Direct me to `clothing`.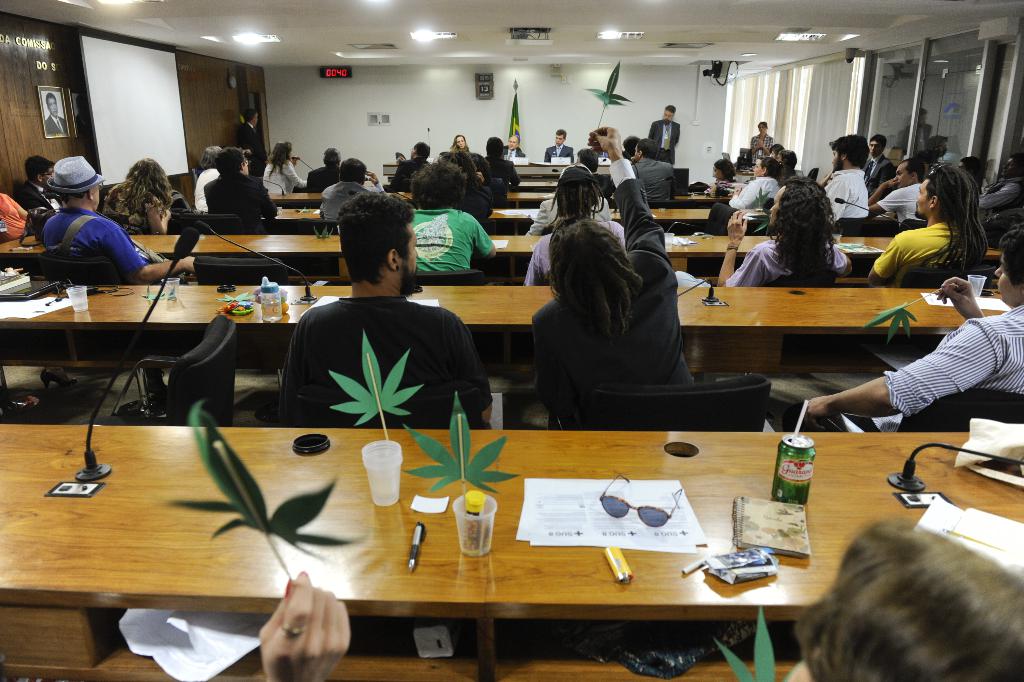
Direction: box(277, 297, 494, 427).
